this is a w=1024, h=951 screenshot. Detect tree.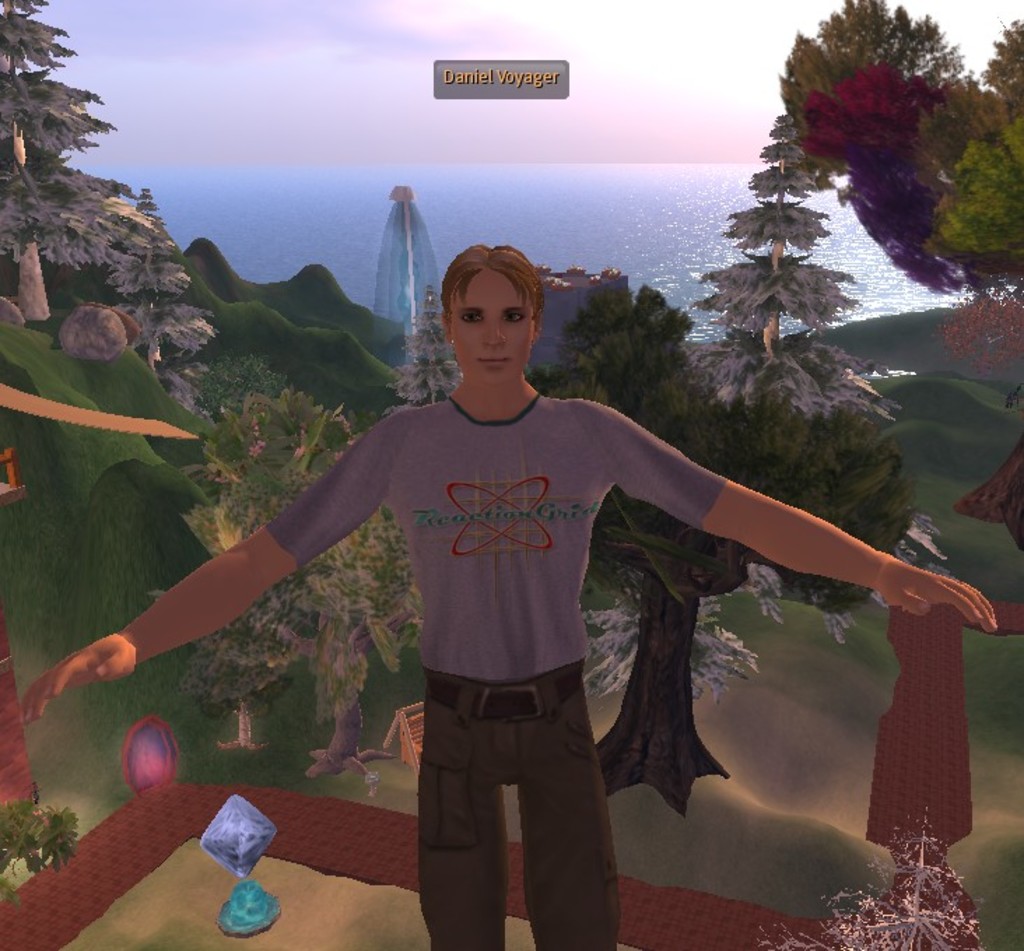
185/375/441/779.
